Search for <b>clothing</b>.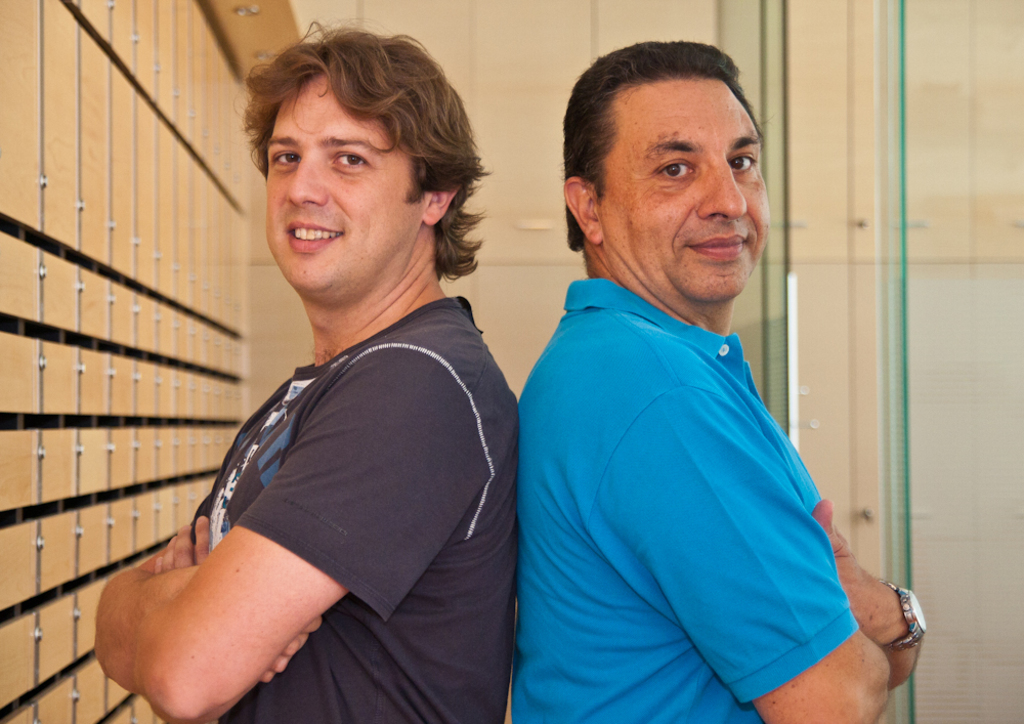
Found at 519/259/891/710.
